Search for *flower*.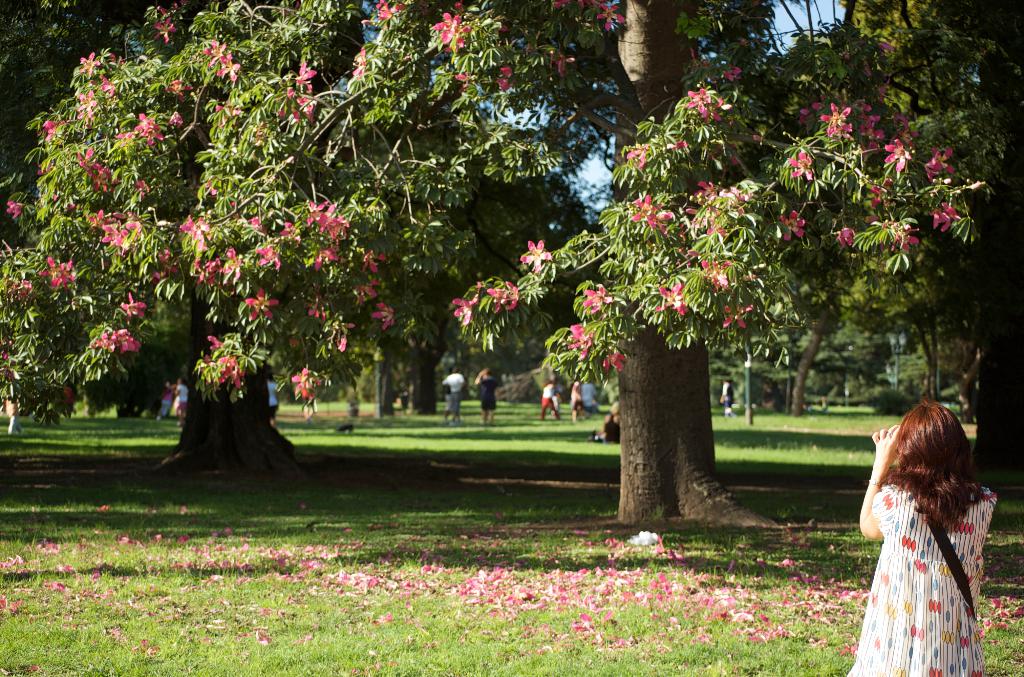
Found at (left=206, top=39, right=225, bottom=65).
